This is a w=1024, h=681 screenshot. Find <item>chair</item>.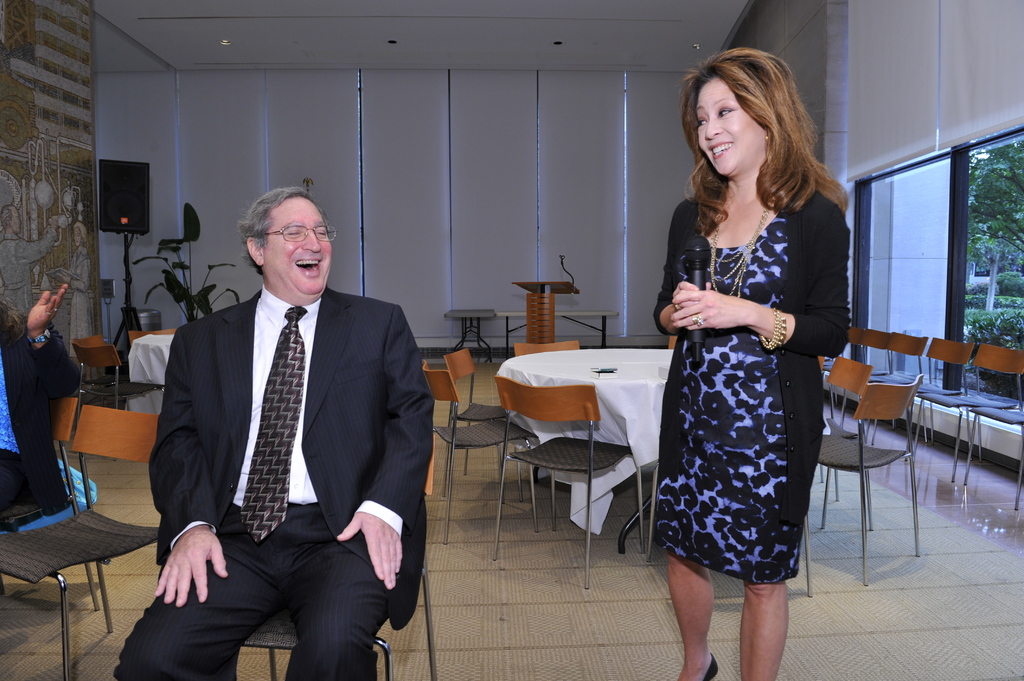
Bounding box: detection(74, 346, 151, 410).
